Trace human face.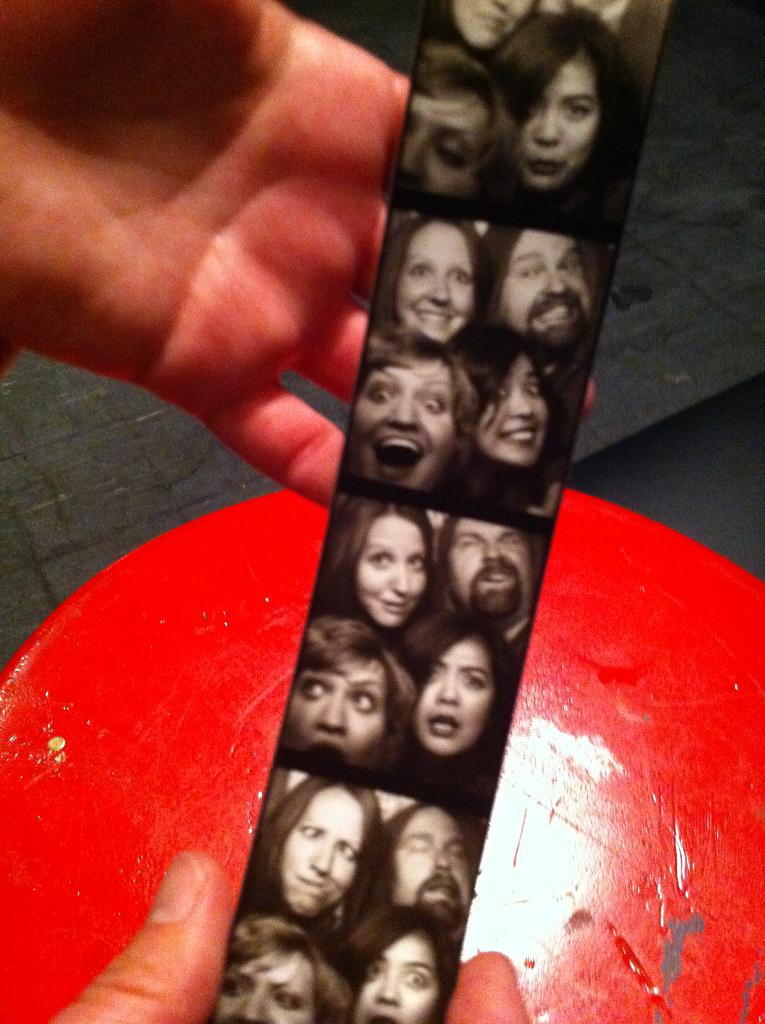
Traced to <bbox>399, 223, 471, 346</bbox>.
